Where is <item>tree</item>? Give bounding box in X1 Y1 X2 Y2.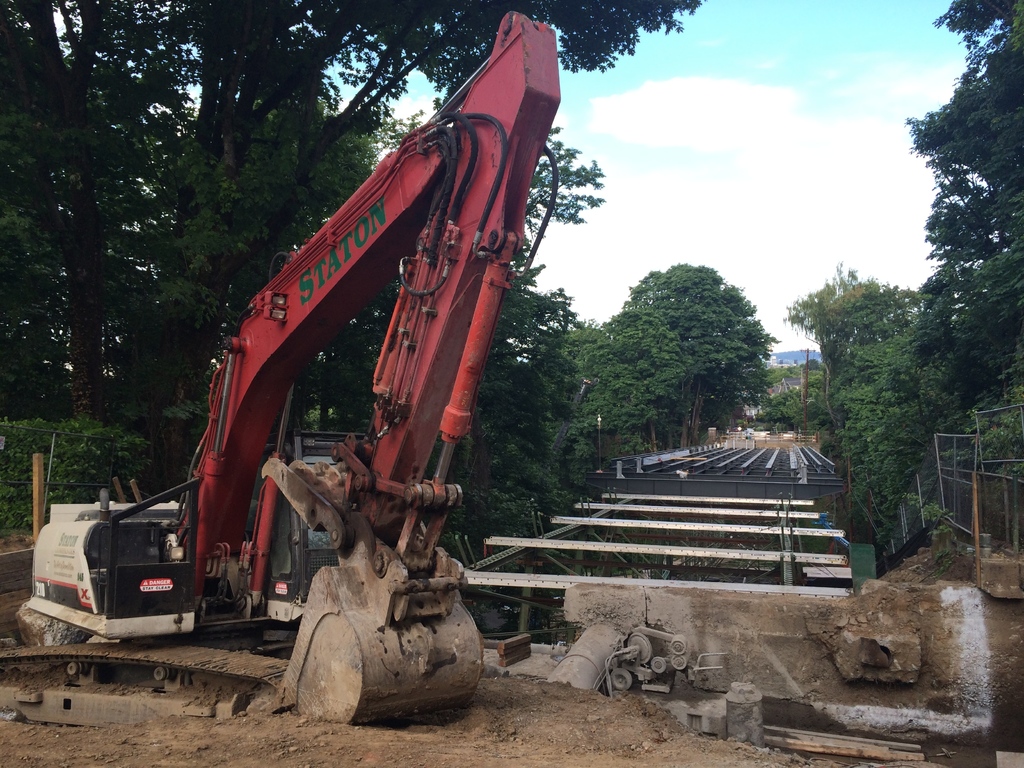
438 262 590 570.
